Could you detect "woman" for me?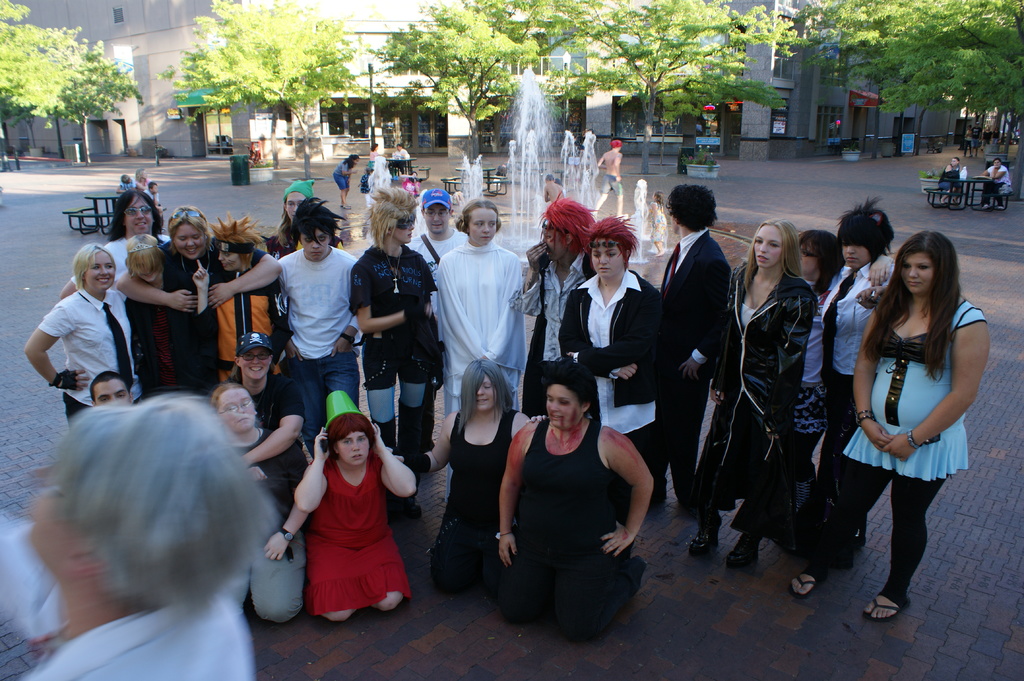
Detection result: l=486, t=366, r=650, b=648.
